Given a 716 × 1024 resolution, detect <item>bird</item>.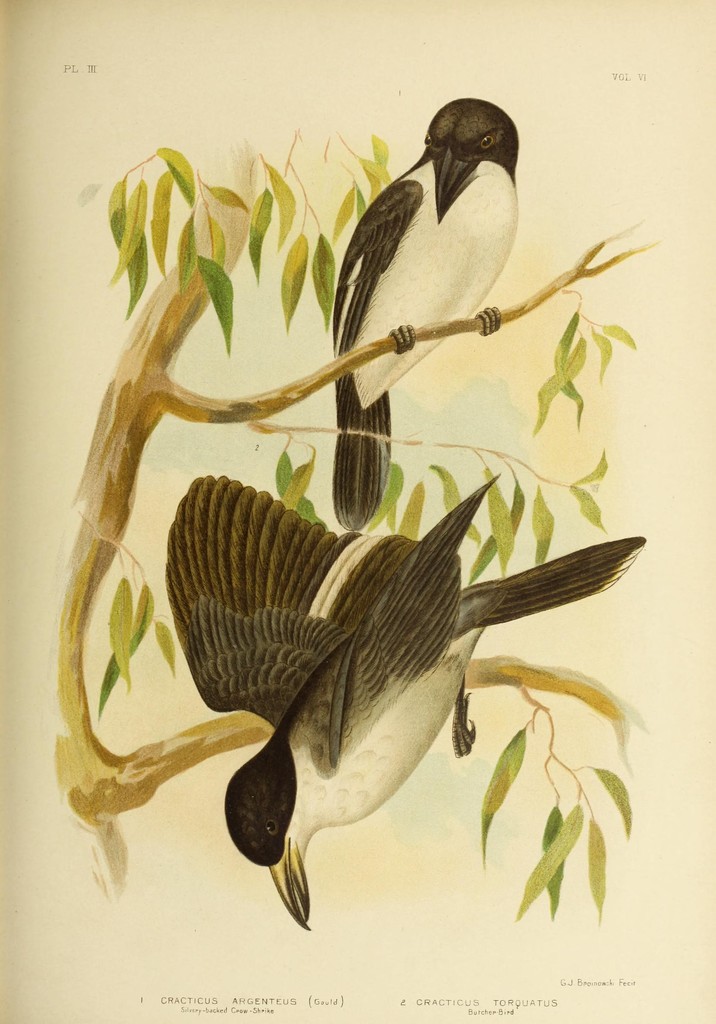
x1=314 y1=83 x2=526 y2=533.
